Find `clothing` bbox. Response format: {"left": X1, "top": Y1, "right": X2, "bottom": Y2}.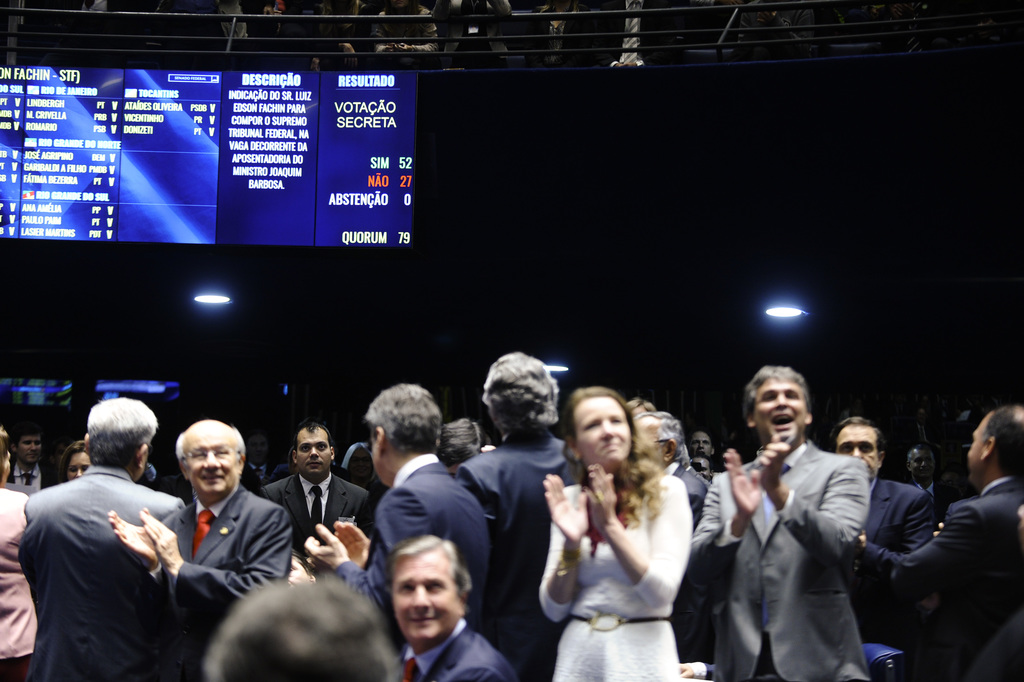
{"left": 378, "top": 618, "right": 516, "bottom": 681}.
